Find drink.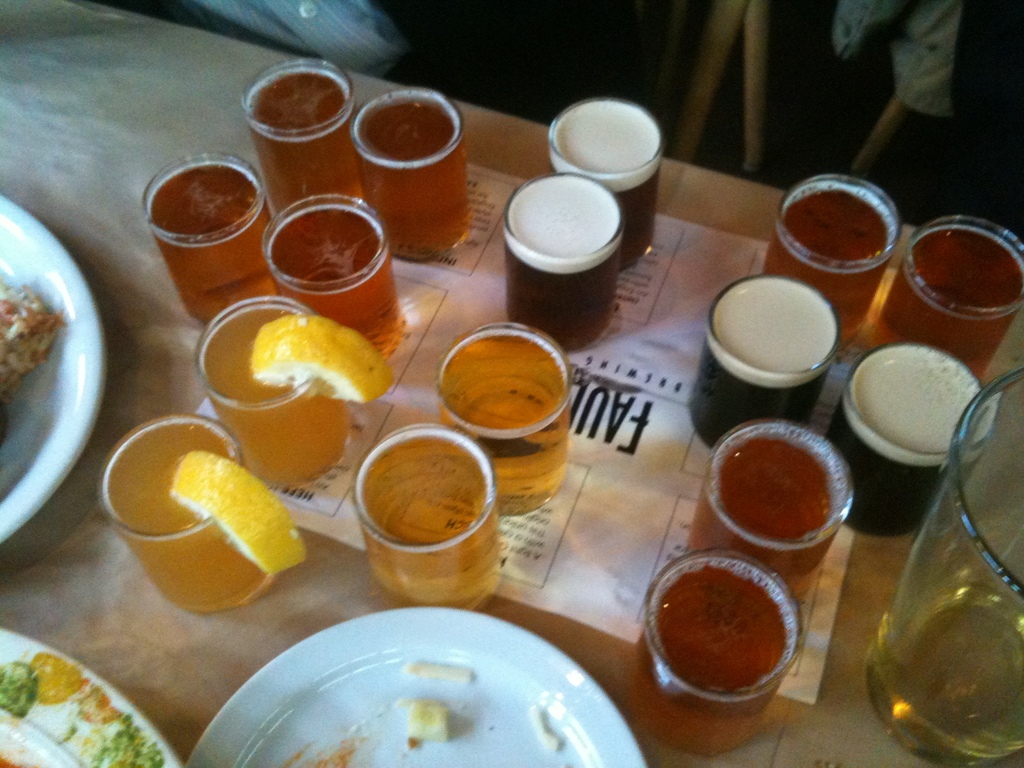
bbox=(863, 582, 1023, 767).
